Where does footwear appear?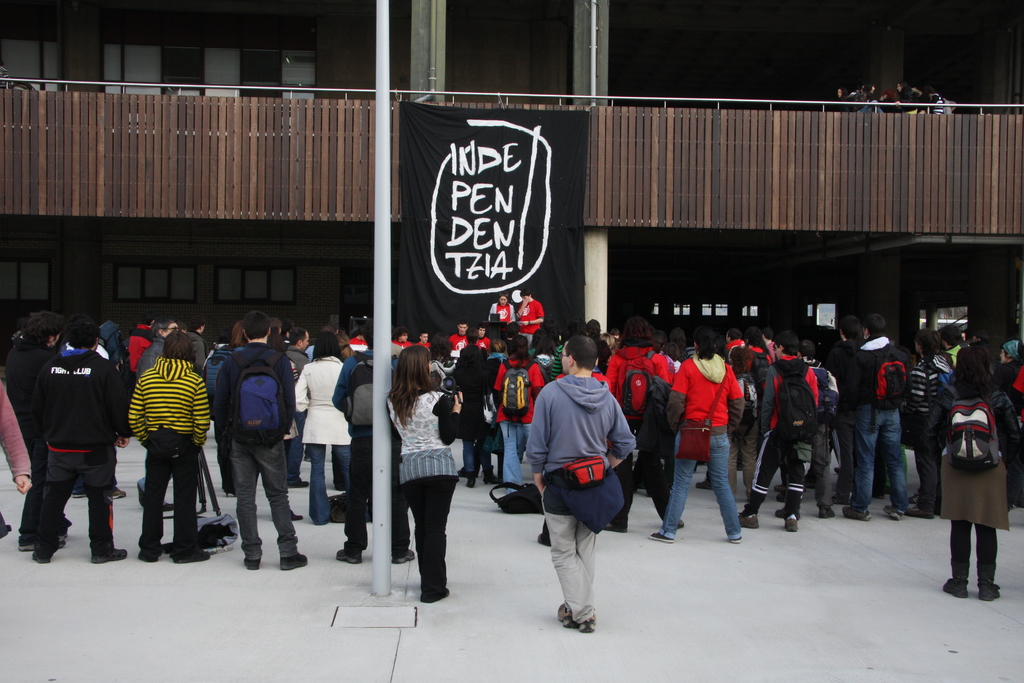
Appears at 819:504:835:518.
